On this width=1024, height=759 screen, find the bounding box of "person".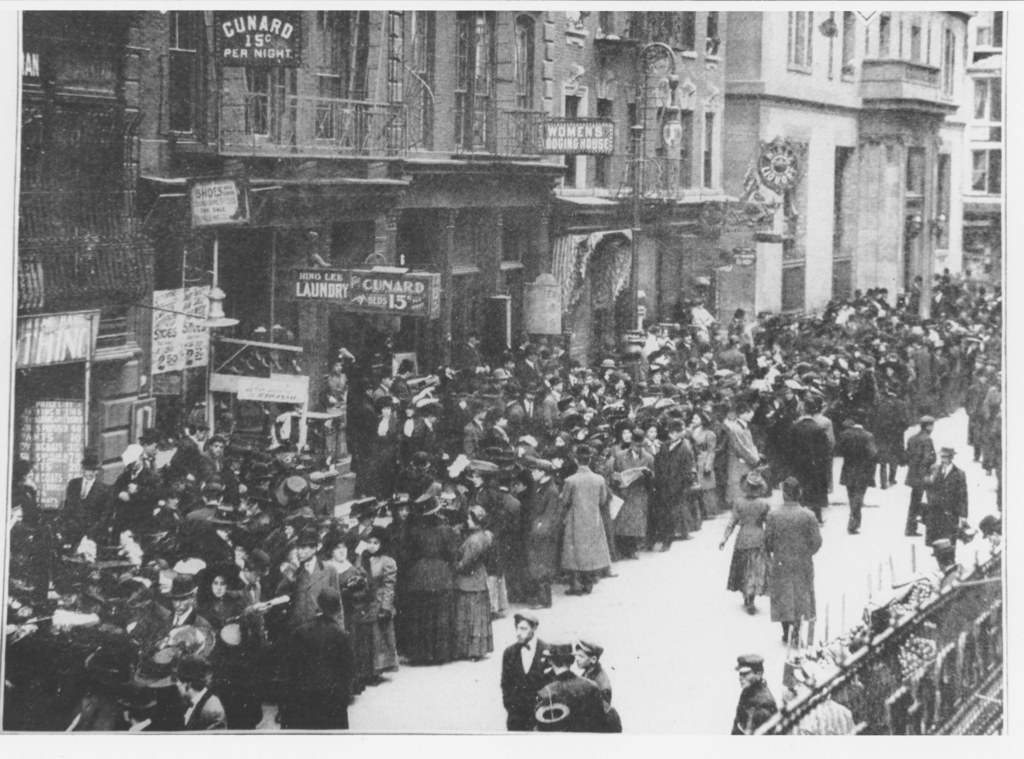
Bounding box: {"x1": 961, "y1": 370, "x2": 990, "y2": 443}.
